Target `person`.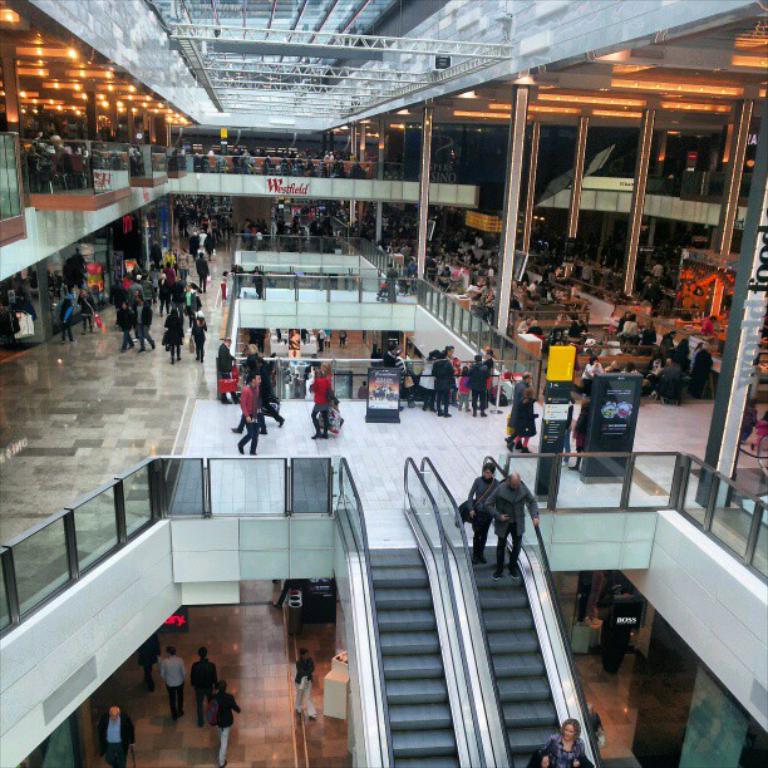
Target region: (left=161, top=646, right=187, bottom=720).
